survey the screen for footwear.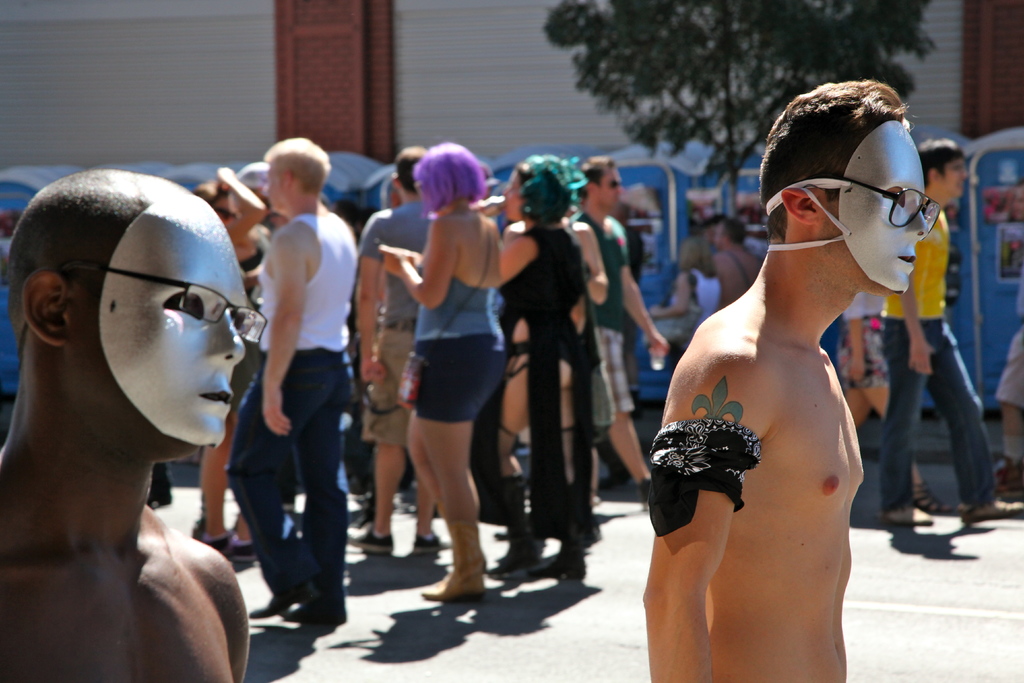
Survey found: 344:522:396:559.
